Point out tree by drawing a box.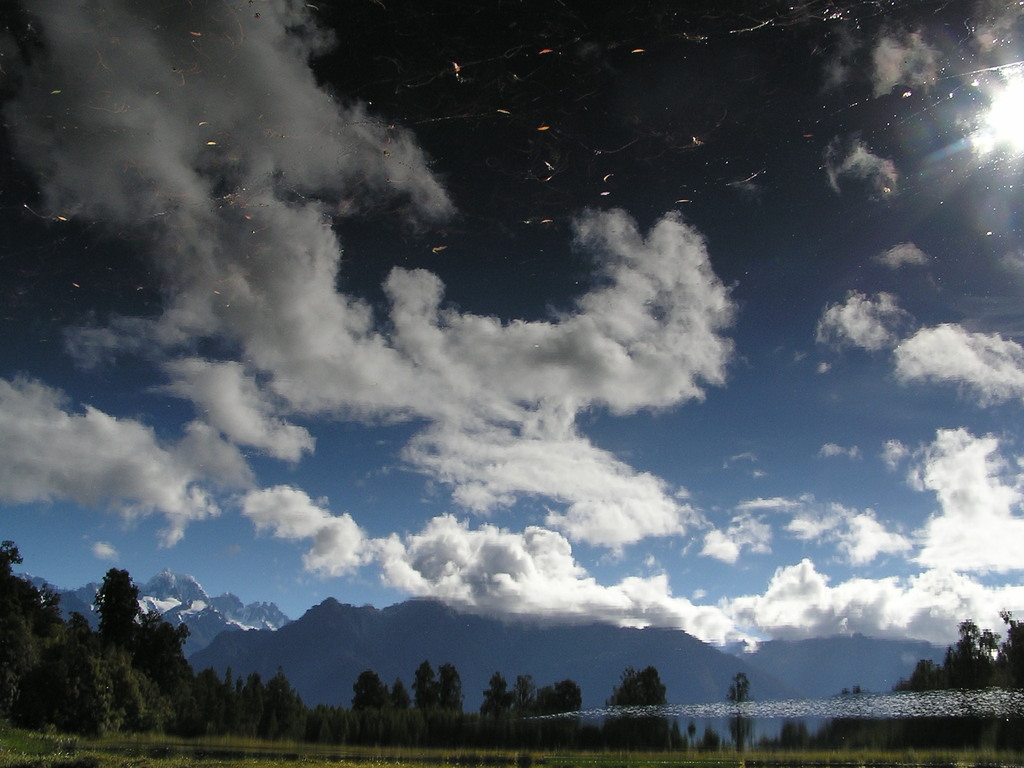
BBox(664, 734, 719, 755).
